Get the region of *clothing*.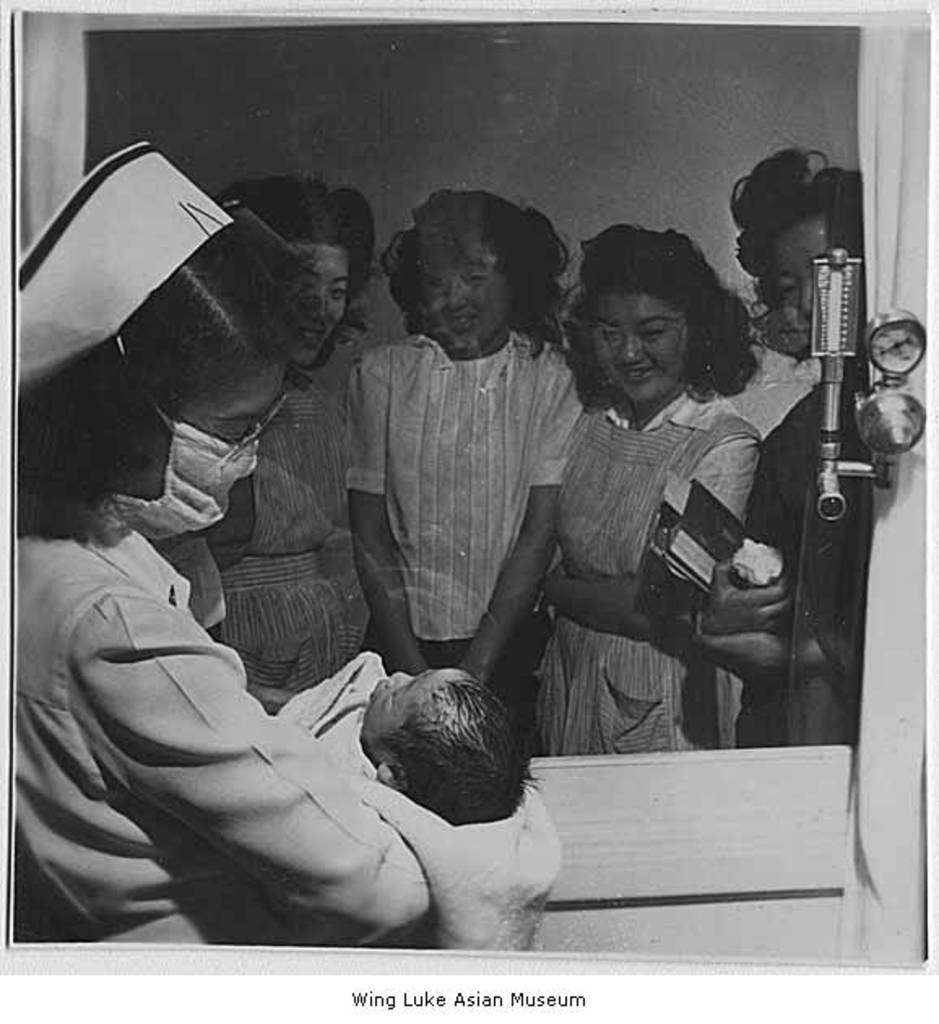
detection(270, 649, 565, 951).
